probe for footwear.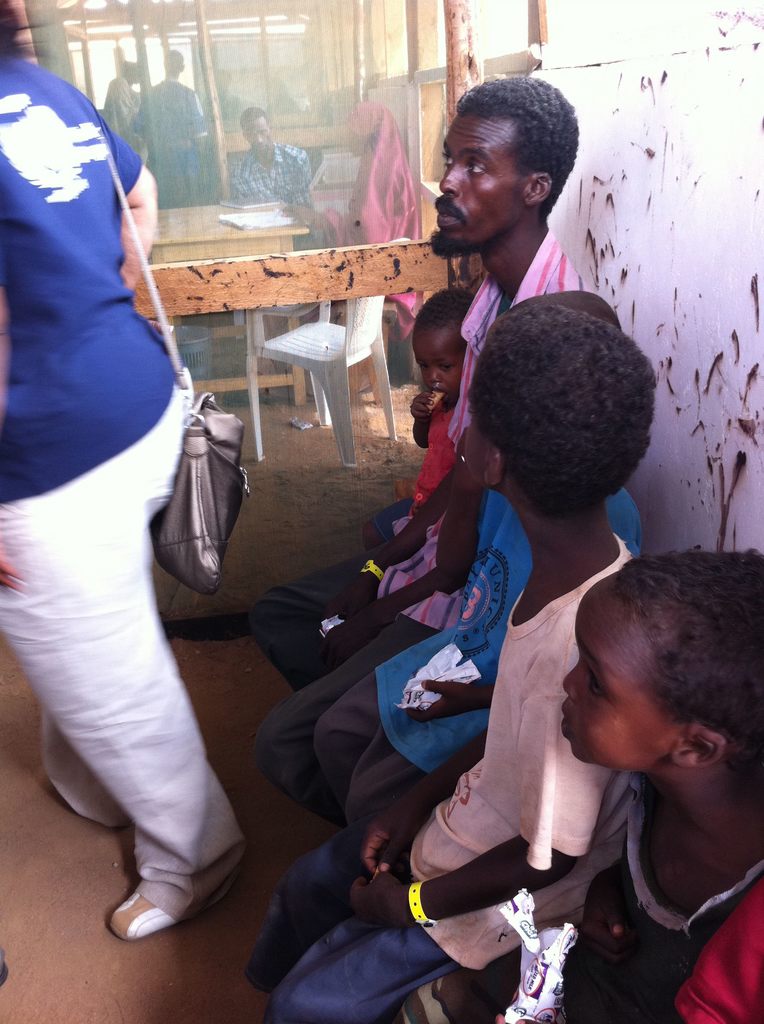
Probe result: region(104, 865, 243, 942).
